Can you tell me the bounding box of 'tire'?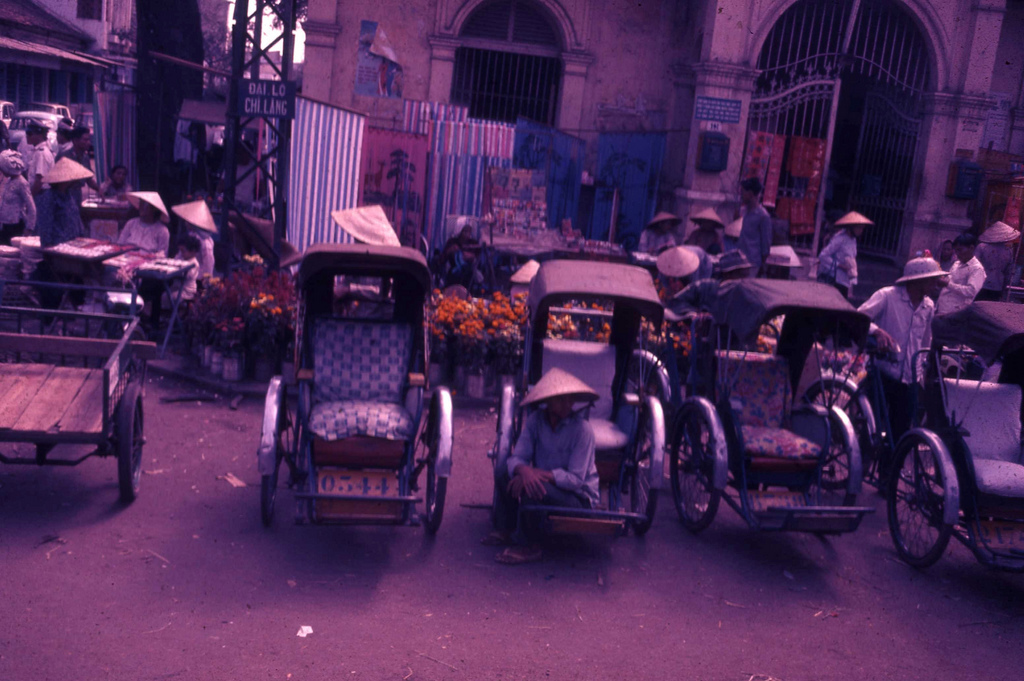
bbox=(625, 356, 666, 458).
